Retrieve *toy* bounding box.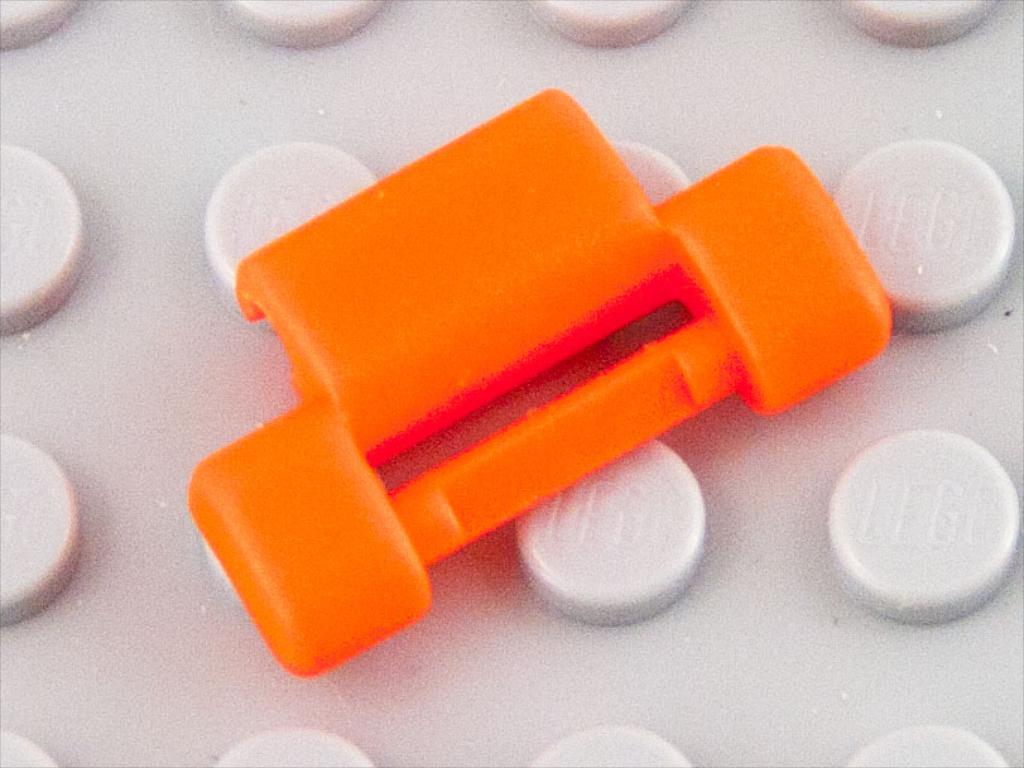
Bounding box: region(163, 52, 902, 729).
